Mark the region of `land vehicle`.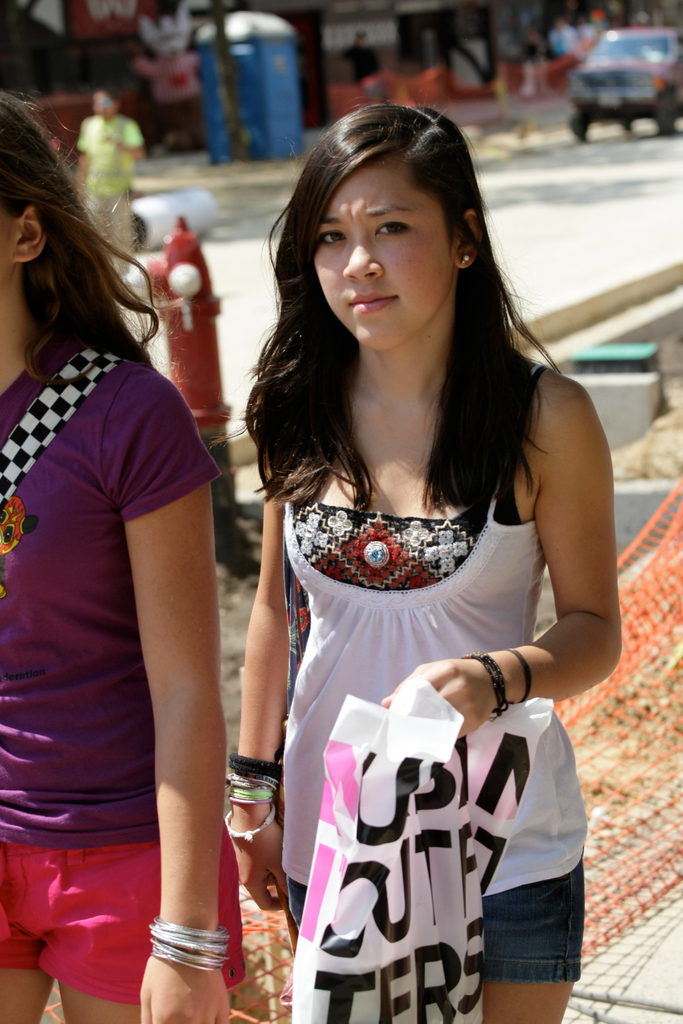
Region: Rect(578, 29, 679, 122).
